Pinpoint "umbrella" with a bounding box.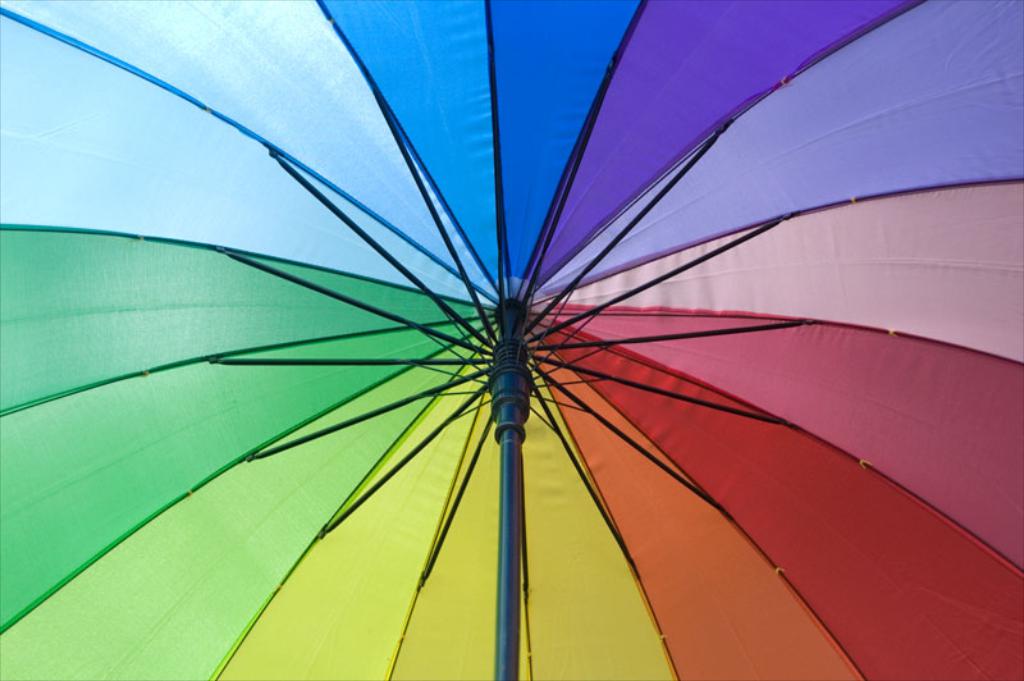
bbox=(0, 0, 1023, 680).
